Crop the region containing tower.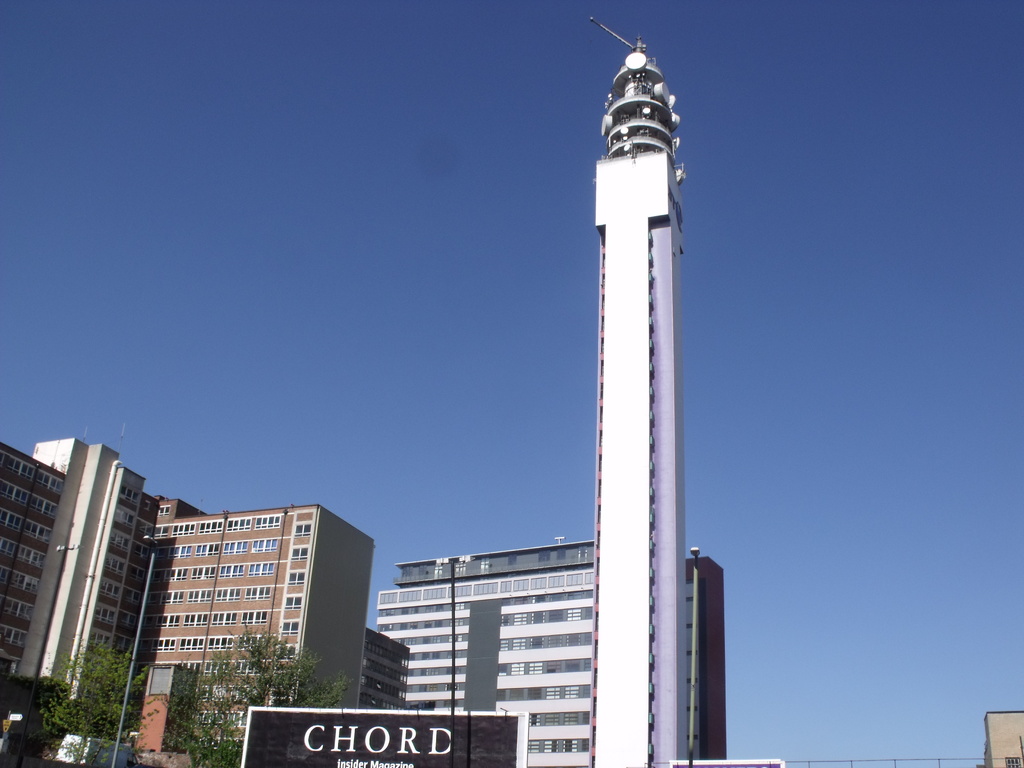
Crop region: box(125, 497, 379, 767).
